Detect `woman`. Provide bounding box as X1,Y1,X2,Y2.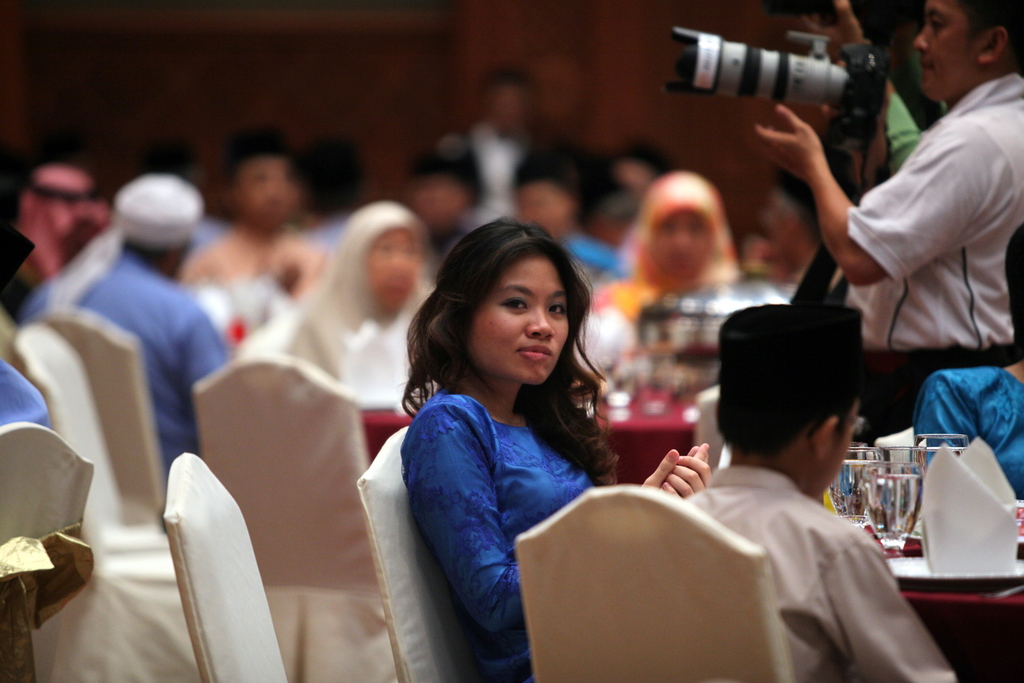
595,173,740,329.
